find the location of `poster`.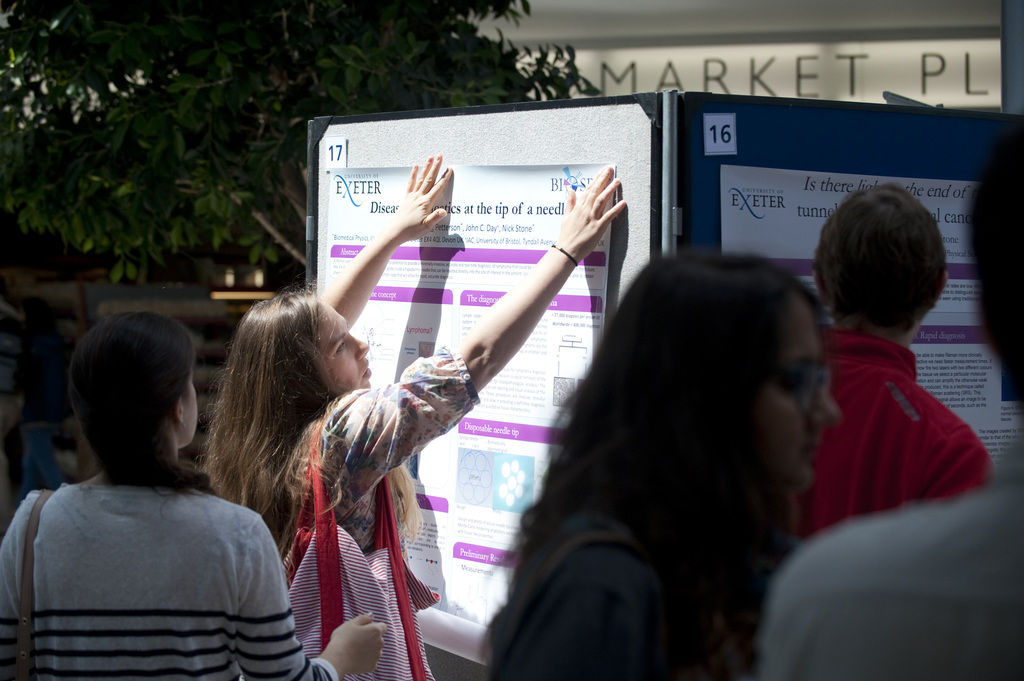
Location: <box>325,164,615,666</box>.
